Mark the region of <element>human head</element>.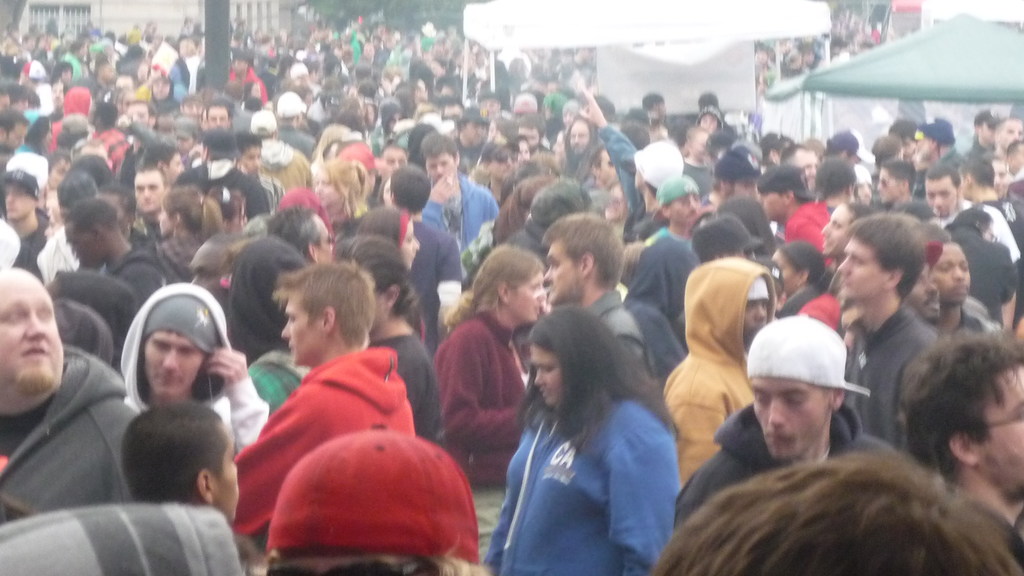
Region: <box>129,161,170,210</box>.
